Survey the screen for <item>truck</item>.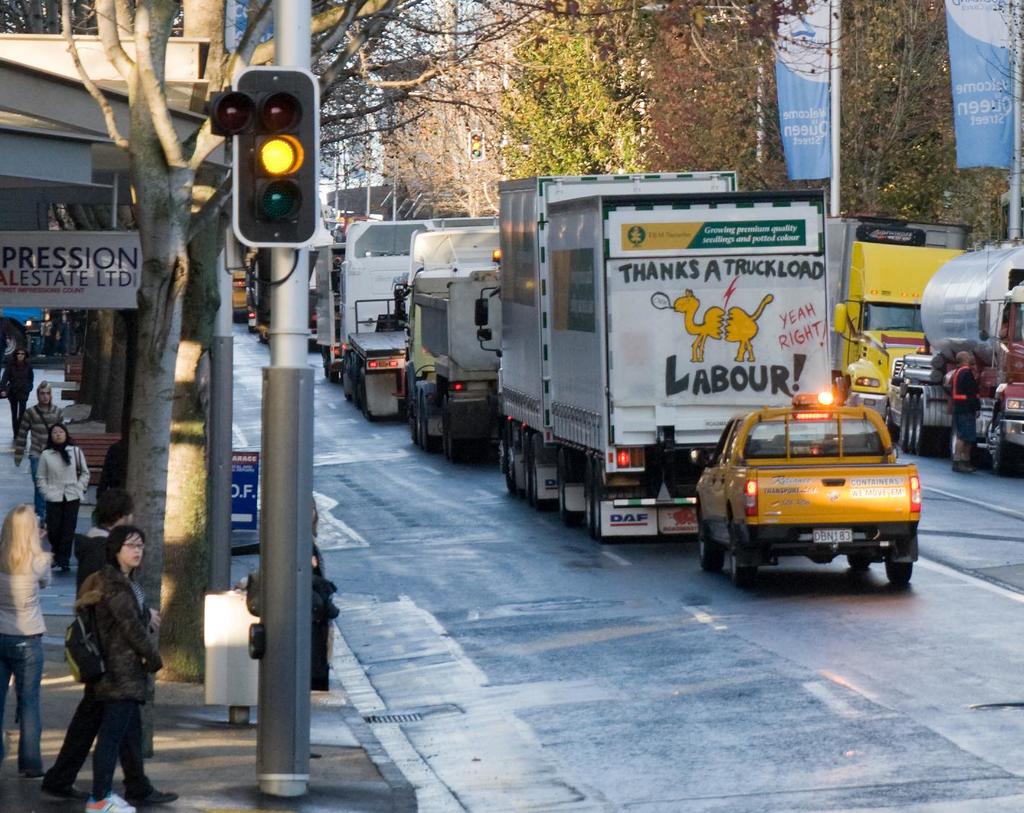
Survey found: [694, 389, 924, 591].
